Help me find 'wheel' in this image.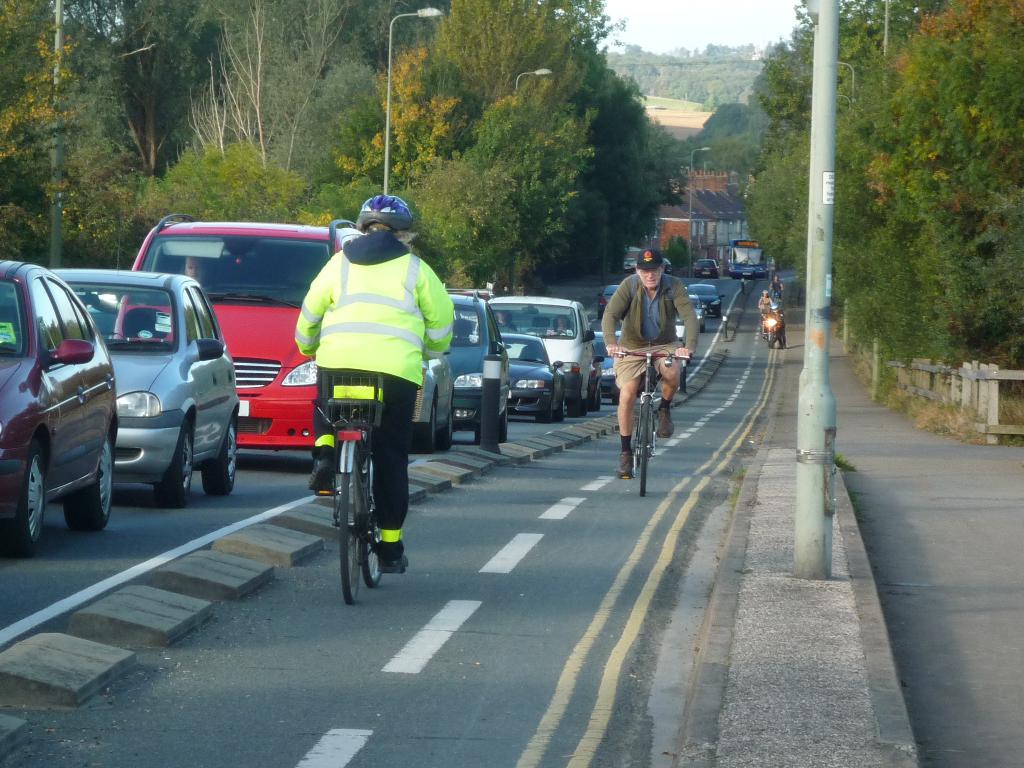
Found it: [left=541, top=406, right=551, bottom=420].
